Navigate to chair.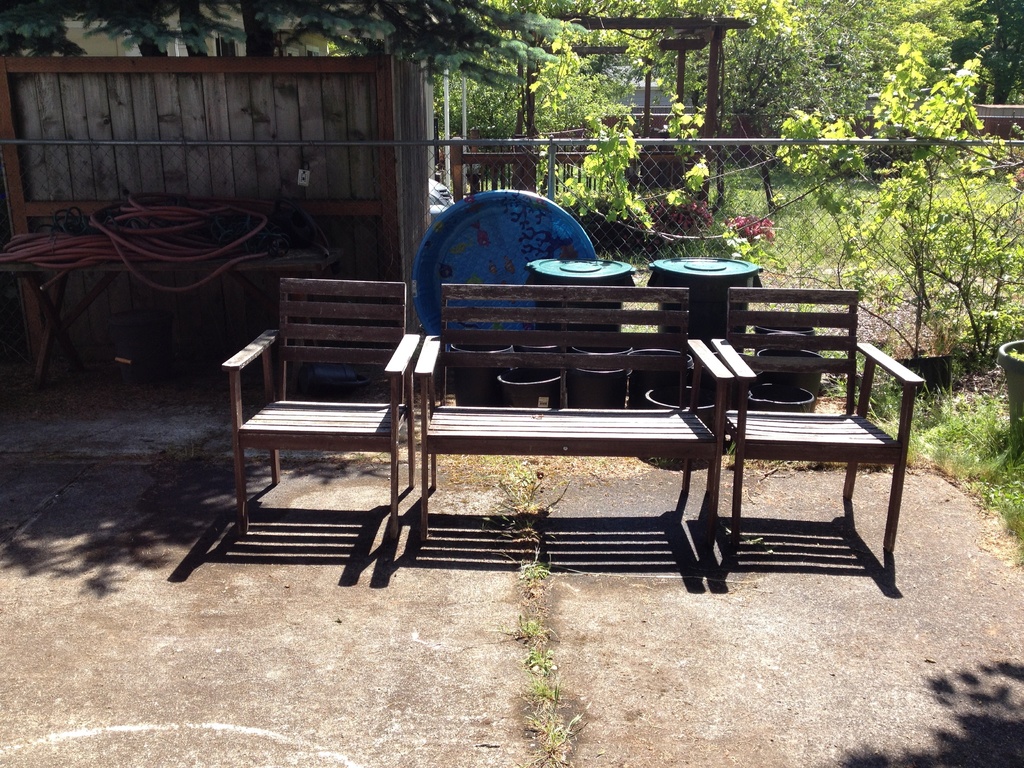
Navigation target: bbox=[543, 124, 584, 192].
